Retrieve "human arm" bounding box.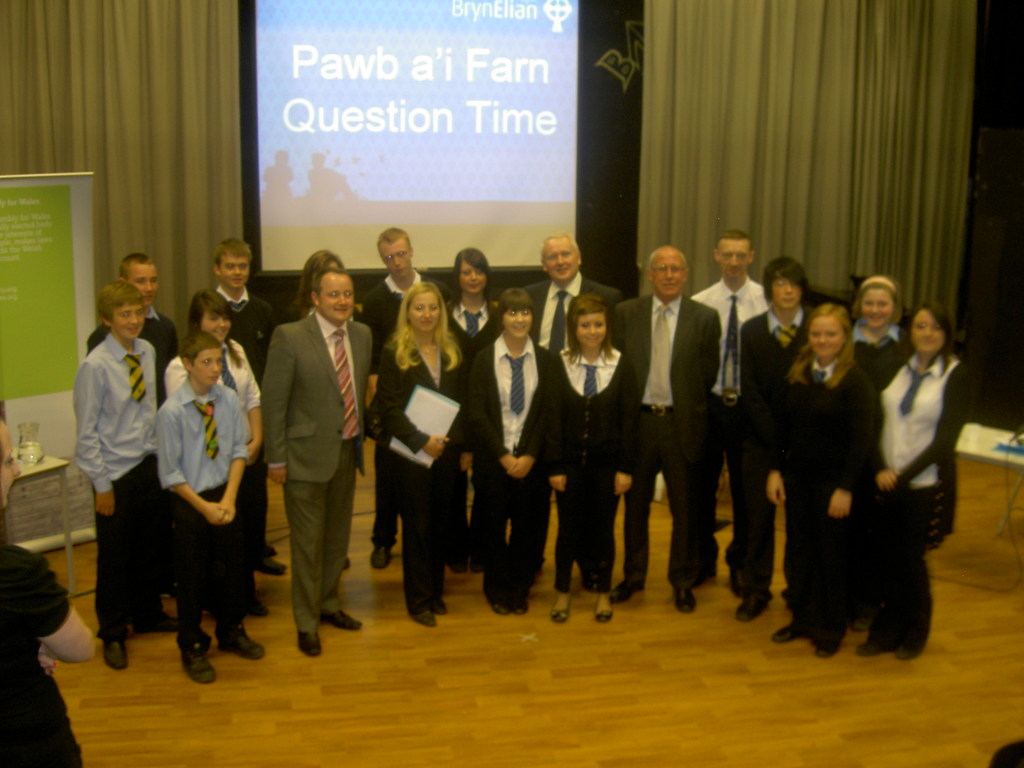
Bounding box: [x1=236, y1=352, x2=271, y2=458].
